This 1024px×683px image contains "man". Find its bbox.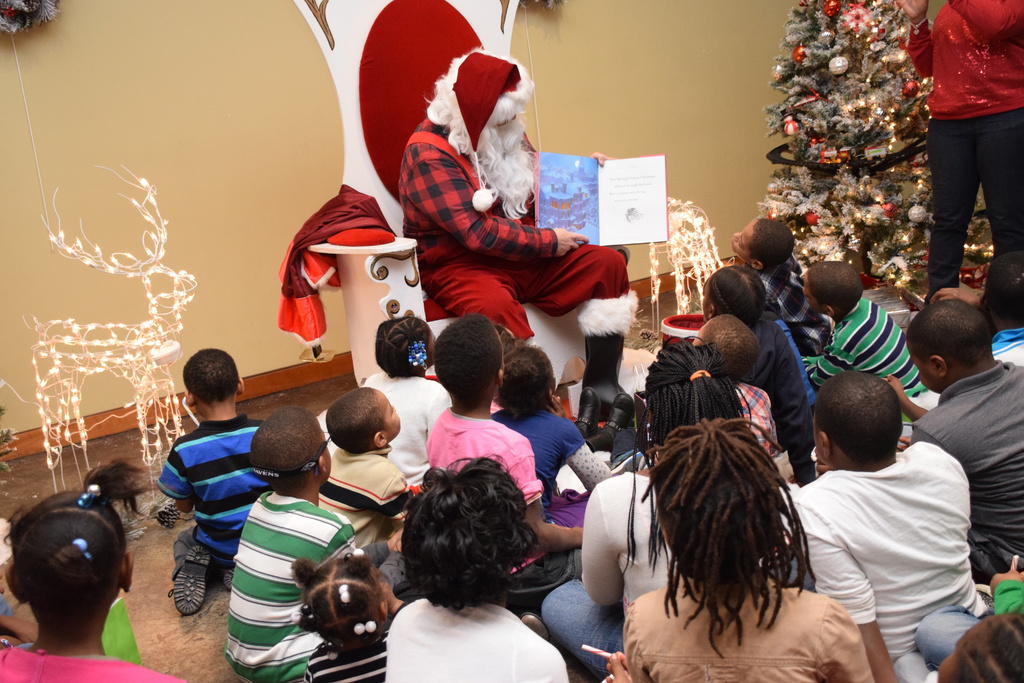
box=[777, 370, 984, 682].
